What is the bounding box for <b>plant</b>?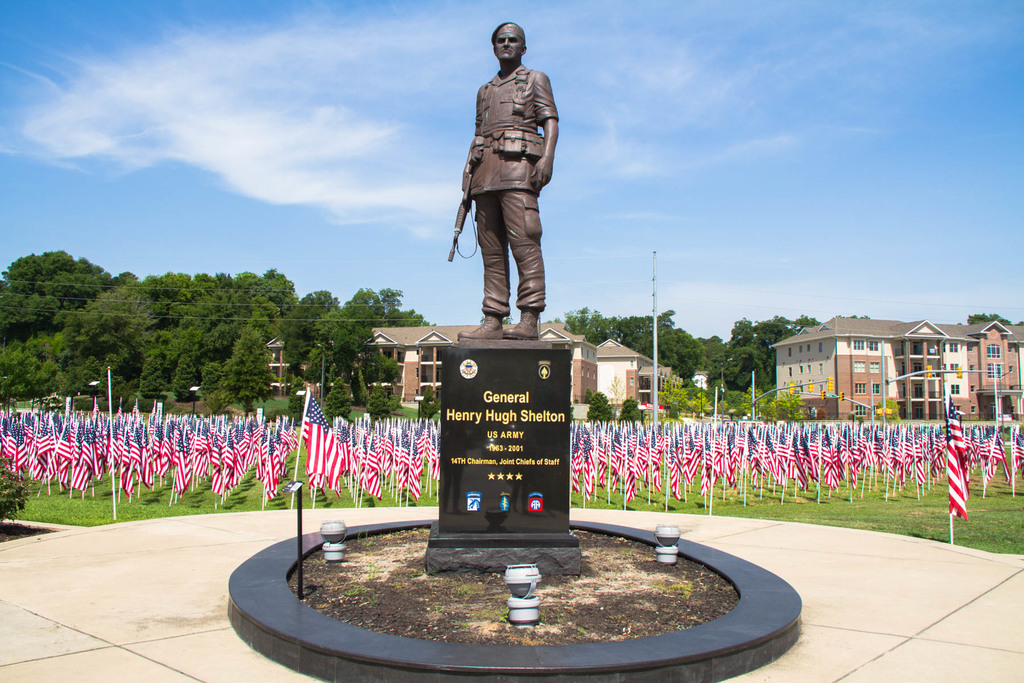
<region>876, 397, 900, 427</region>.
